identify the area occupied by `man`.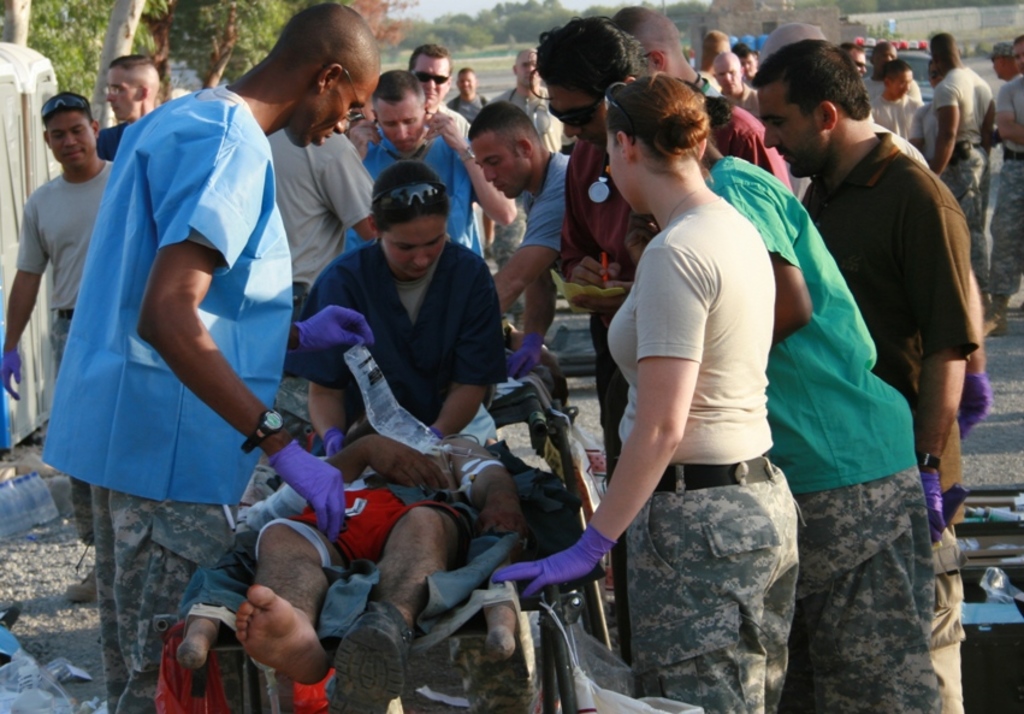
Area: (x1=825, y1=30, x2=1023, y2=331).
